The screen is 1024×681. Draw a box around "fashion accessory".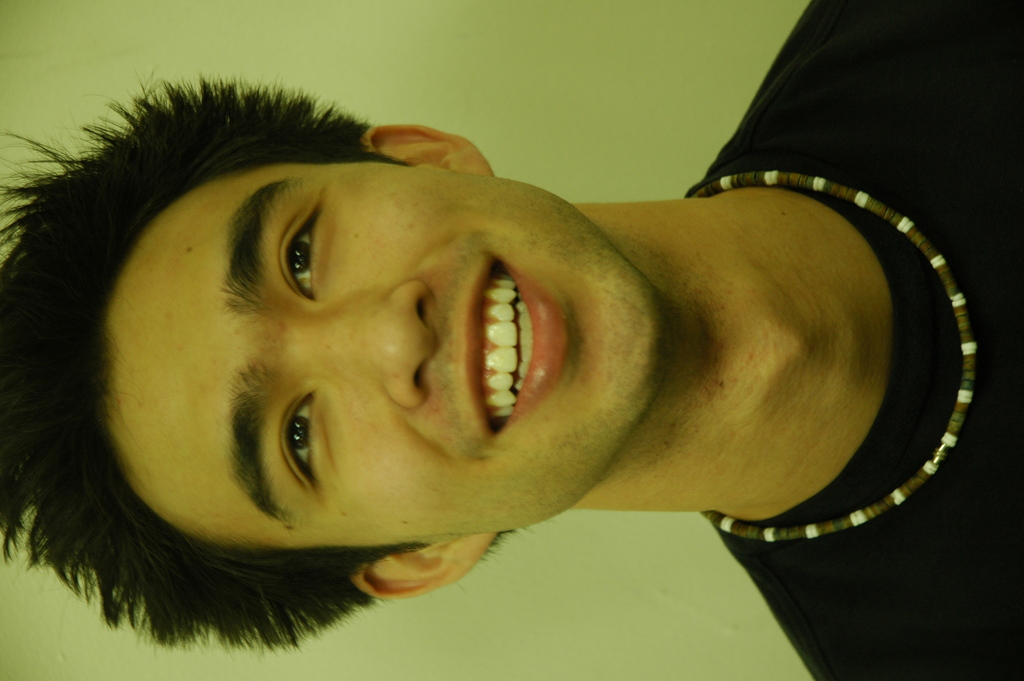
<box>698,172,978,547</box>.
